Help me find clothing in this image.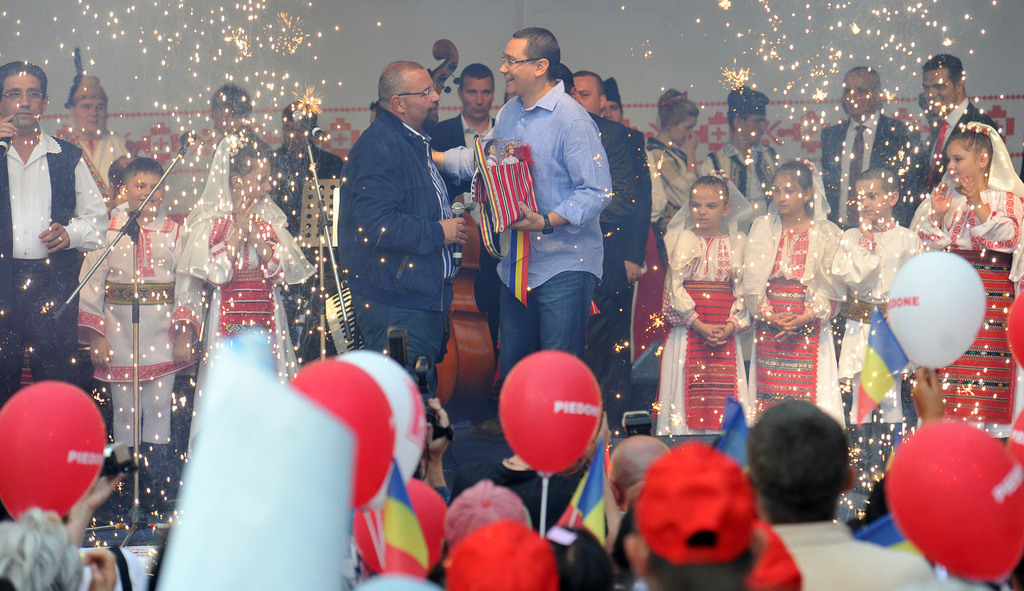
Found it: 0,121,123,404.
